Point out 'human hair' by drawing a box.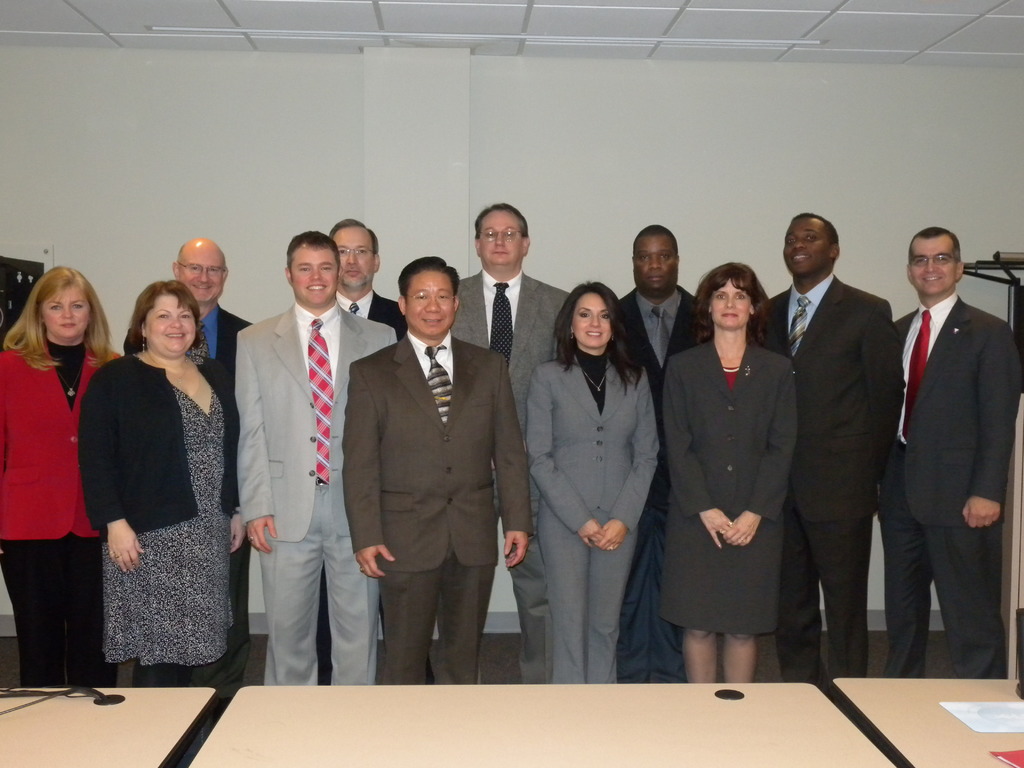
[left=130, top=277, right=204, bottom=344].
